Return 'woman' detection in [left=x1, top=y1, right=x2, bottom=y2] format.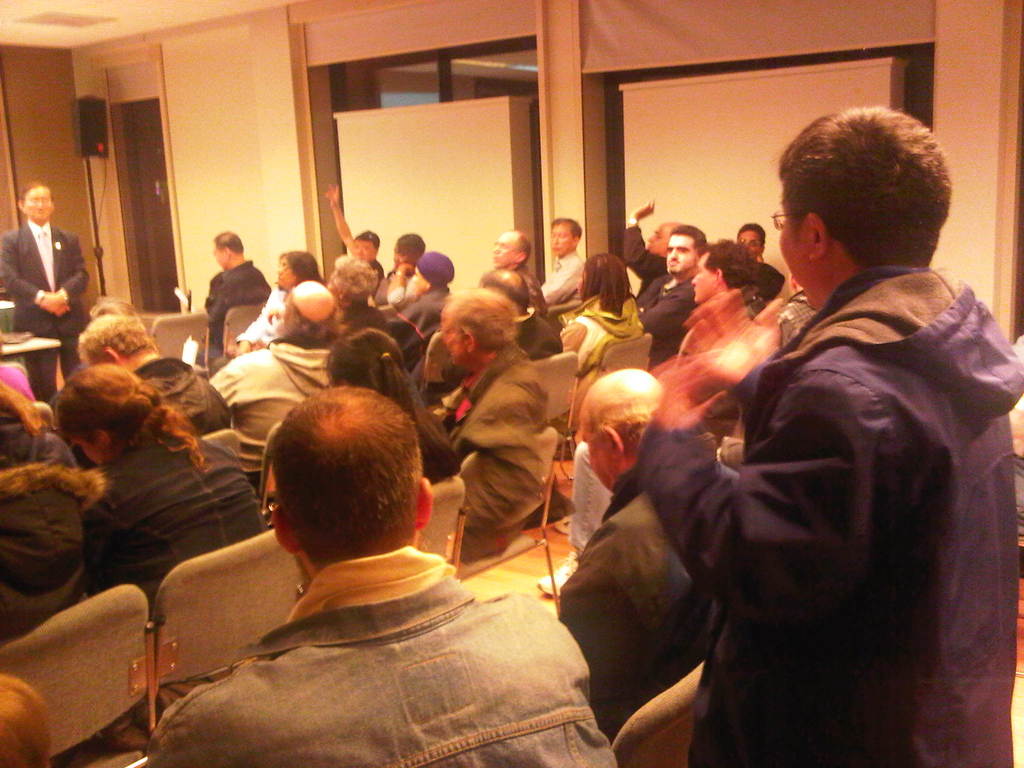
[left=330, top=252, right=381, bottom=336].
